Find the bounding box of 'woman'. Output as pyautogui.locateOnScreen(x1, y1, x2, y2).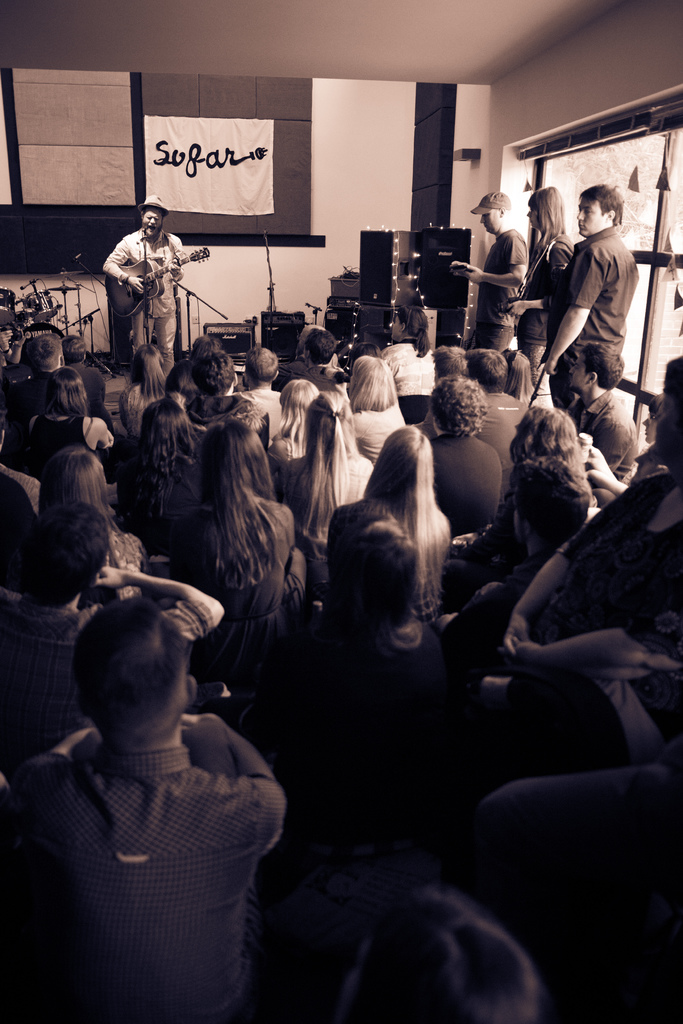
pyautogui.locateOnScreen(280, 391, 371, 550).
